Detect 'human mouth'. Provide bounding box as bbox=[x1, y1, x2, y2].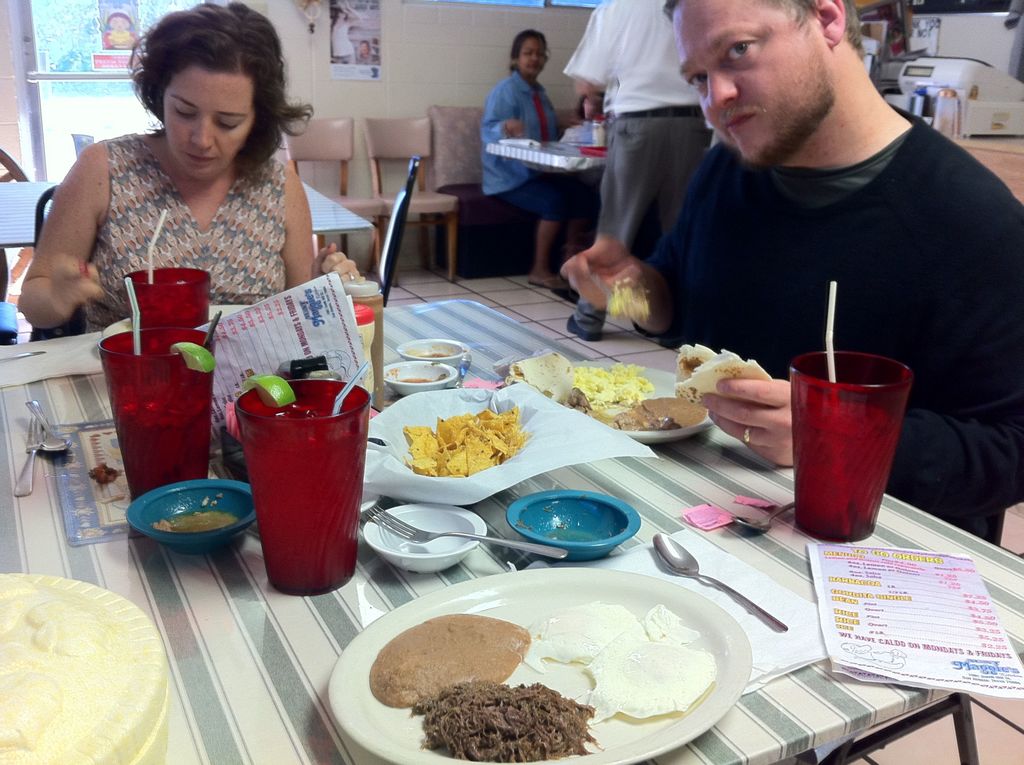
bbox=[186, 152, 219, 166].
